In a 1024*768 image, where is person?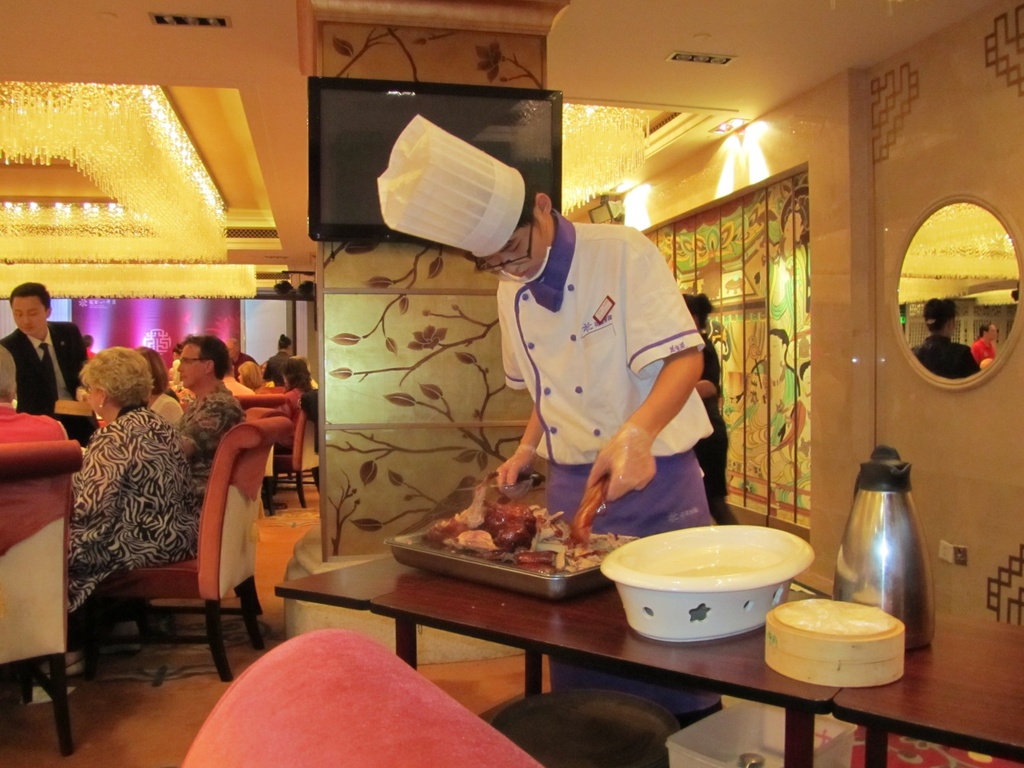
[131, 343, 182, 433].
